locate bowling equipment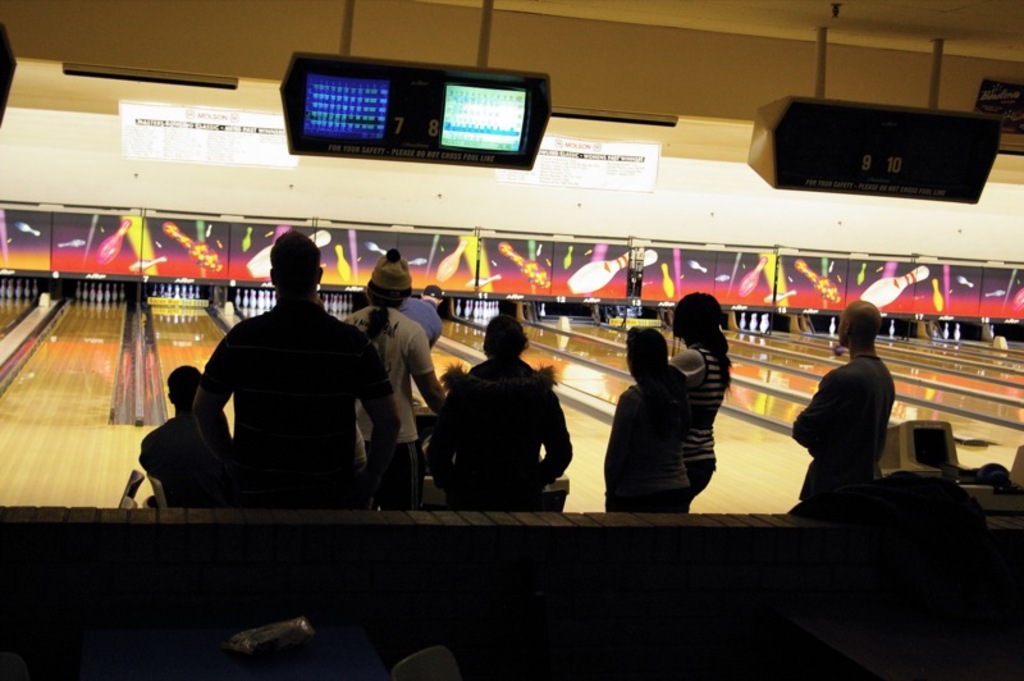
x1=466 y1=266 x2=502 y2=294
